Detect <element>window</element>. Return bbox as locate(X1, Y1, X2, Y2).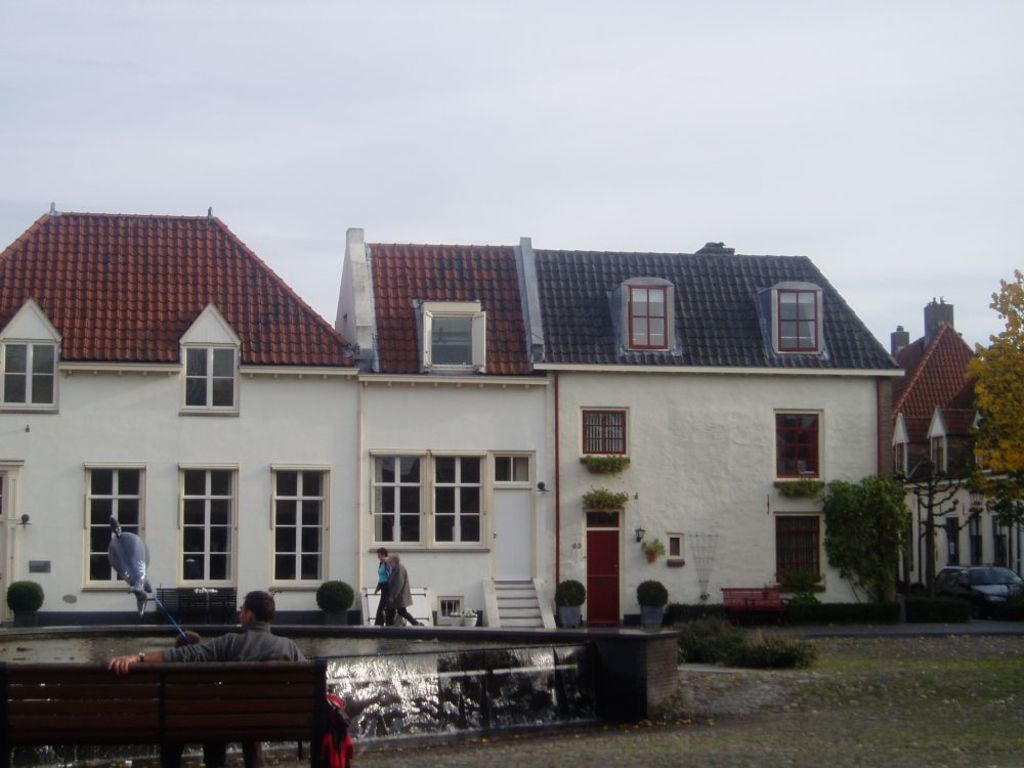
locate(887, 441, 908, 483).
